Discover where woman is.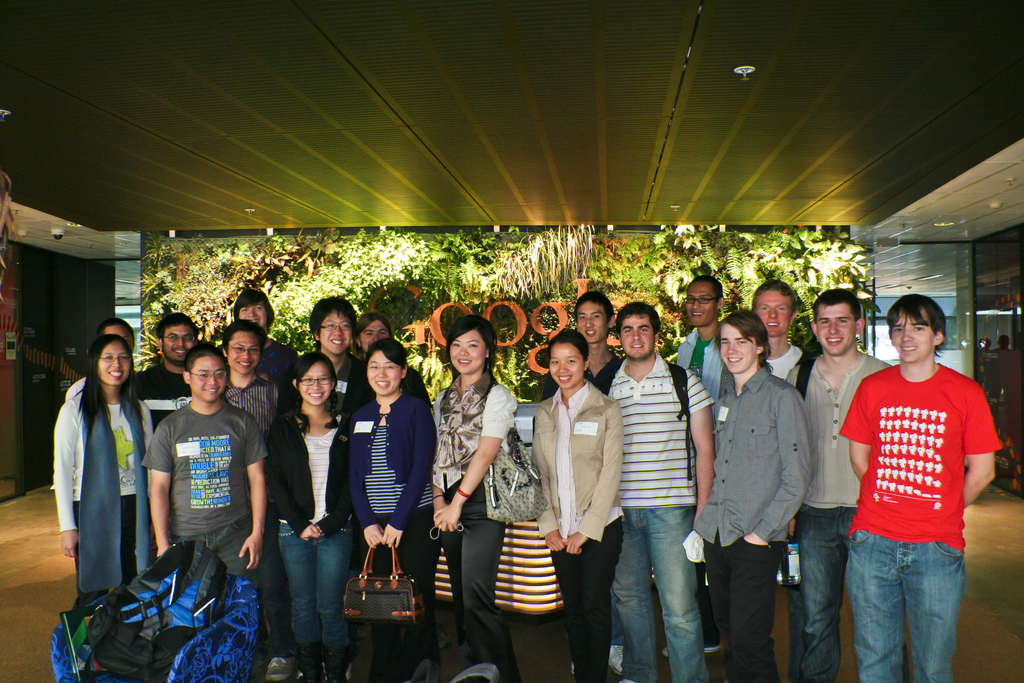
Discovered at box=[328, 320, 440, 666].
